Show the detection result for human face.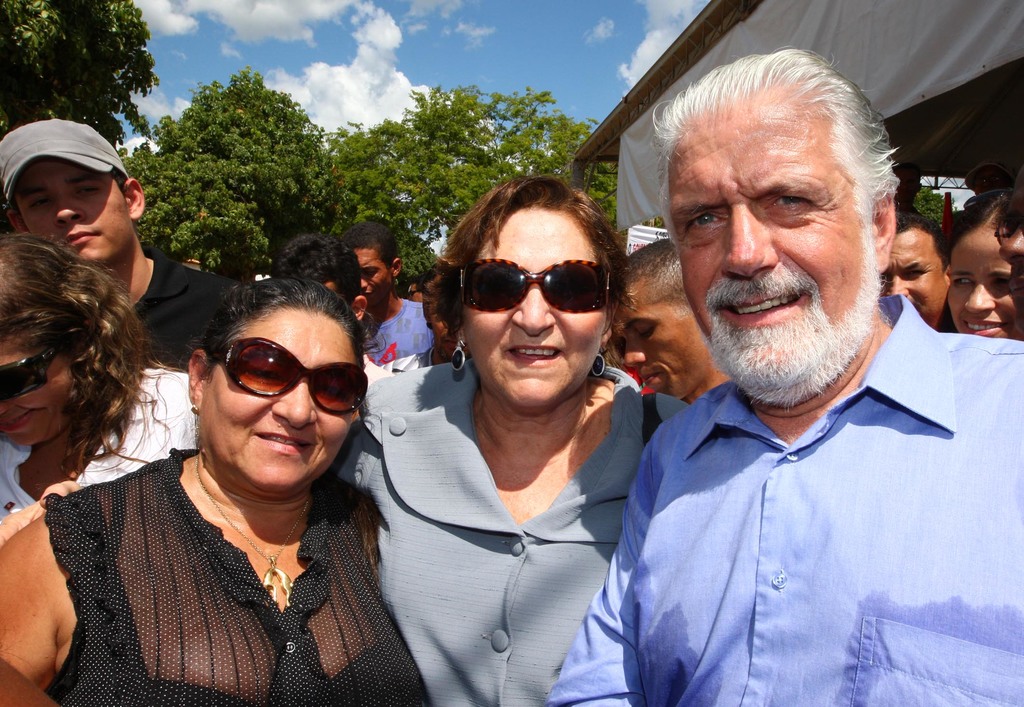
left=202, top=297, right=362, bottom=487.
